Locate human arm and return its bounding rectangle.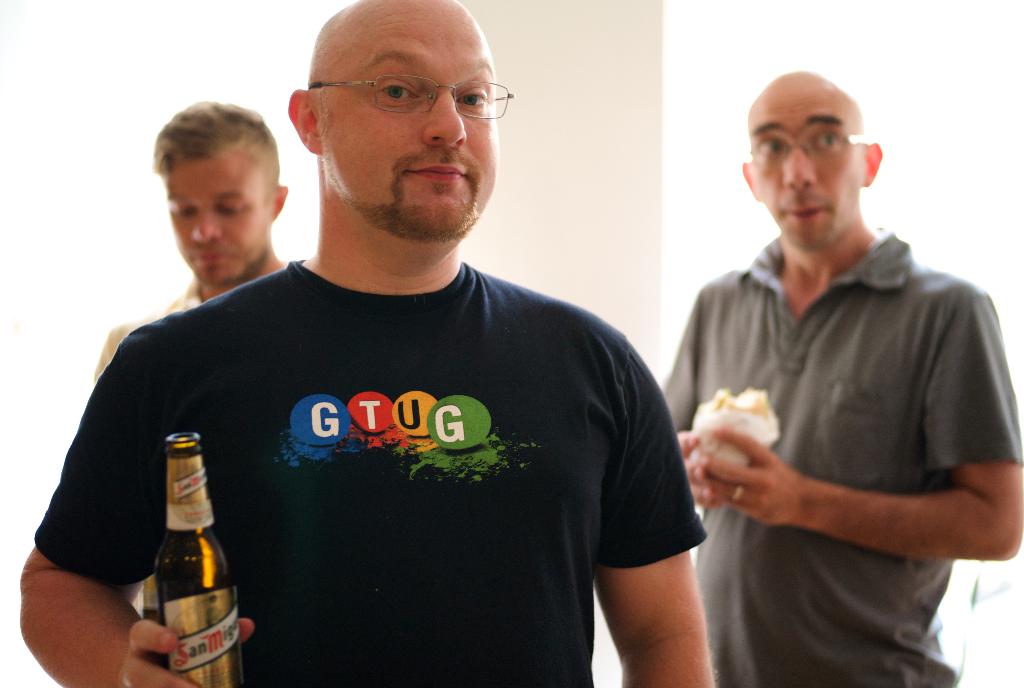
[left=696, top=286, right=1023, bottom=563].
